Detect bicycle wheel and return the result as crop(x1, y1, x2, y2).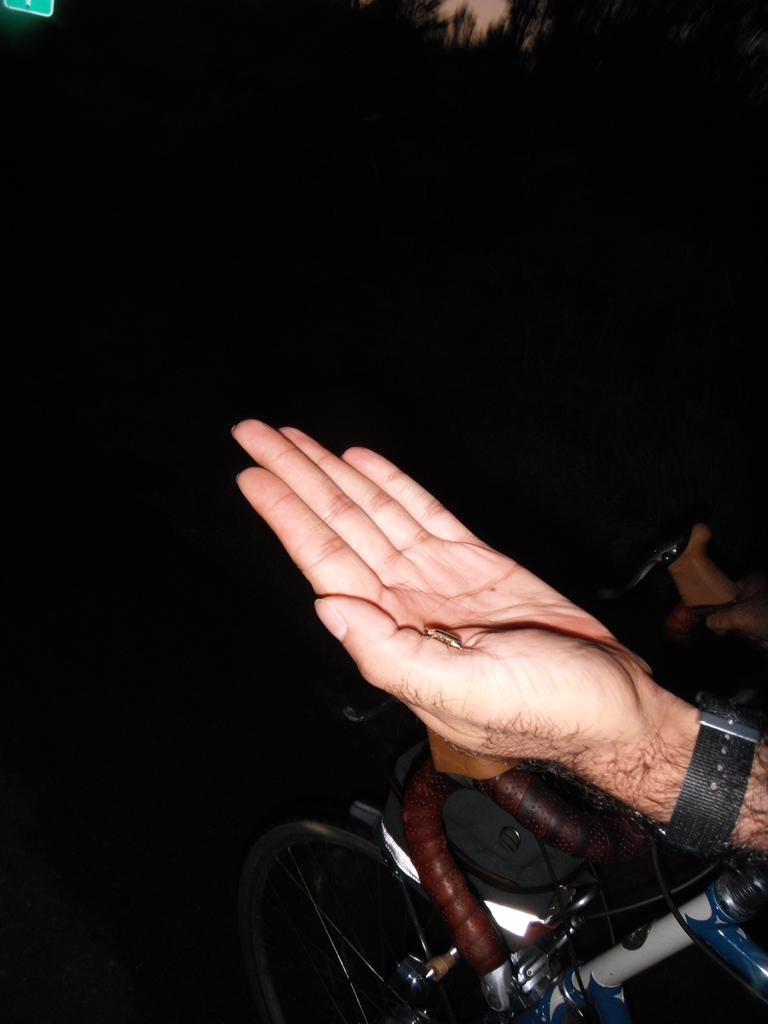
crop(245, 796, 449, 1009).
